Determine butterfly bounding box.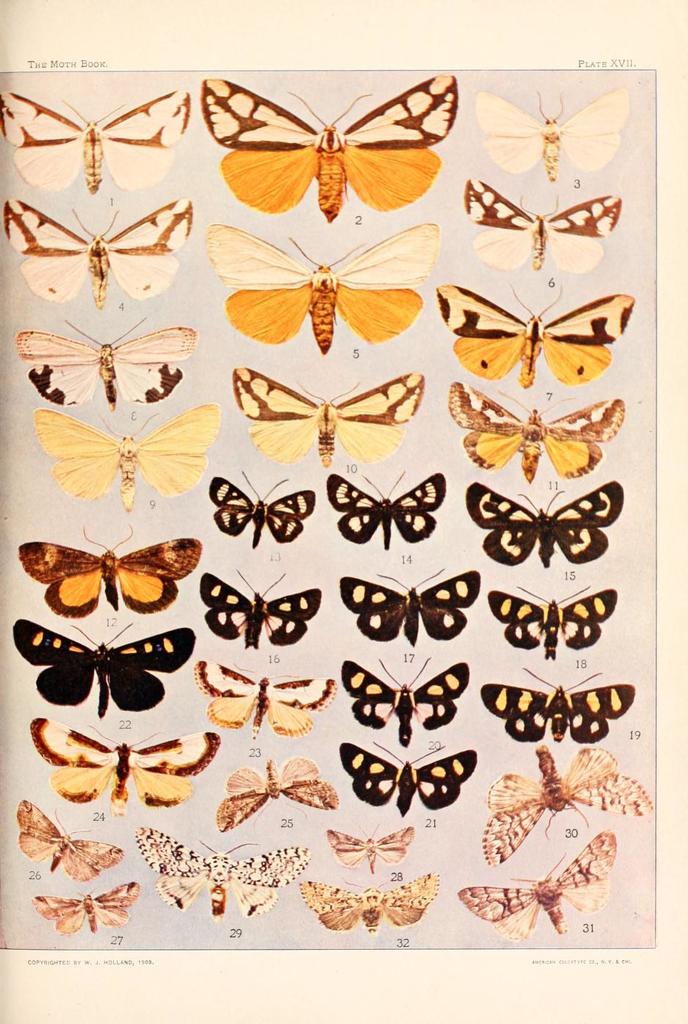
Determined: x1=24 y1=722 x2=220 y2=817.
